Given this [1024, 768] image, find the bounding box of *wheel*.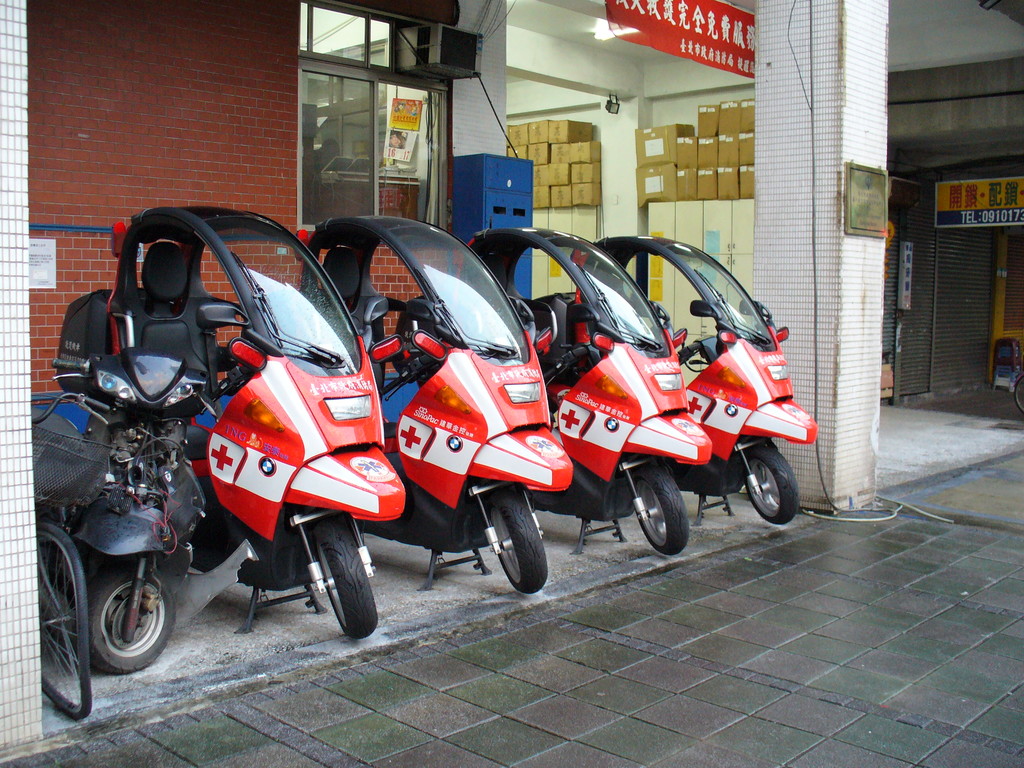
l=488, t=490, r=549, b=594.
